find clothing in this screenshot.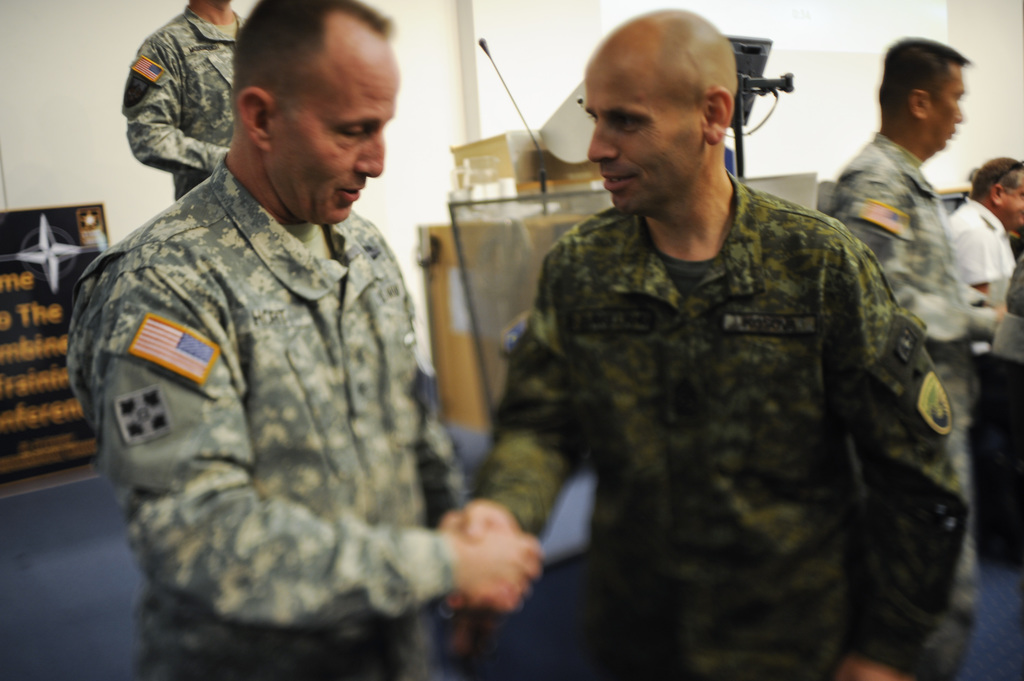
The bounding box for clothing is <region>828, 128, 989, 680</region>.
